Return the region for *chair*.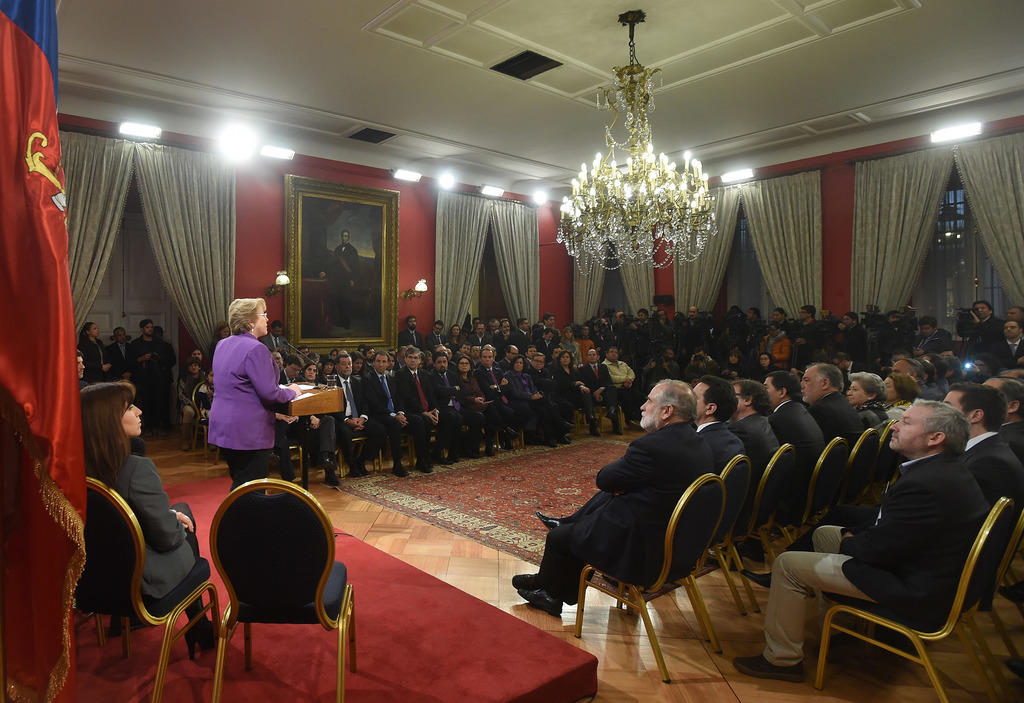
379:433:415:472.
